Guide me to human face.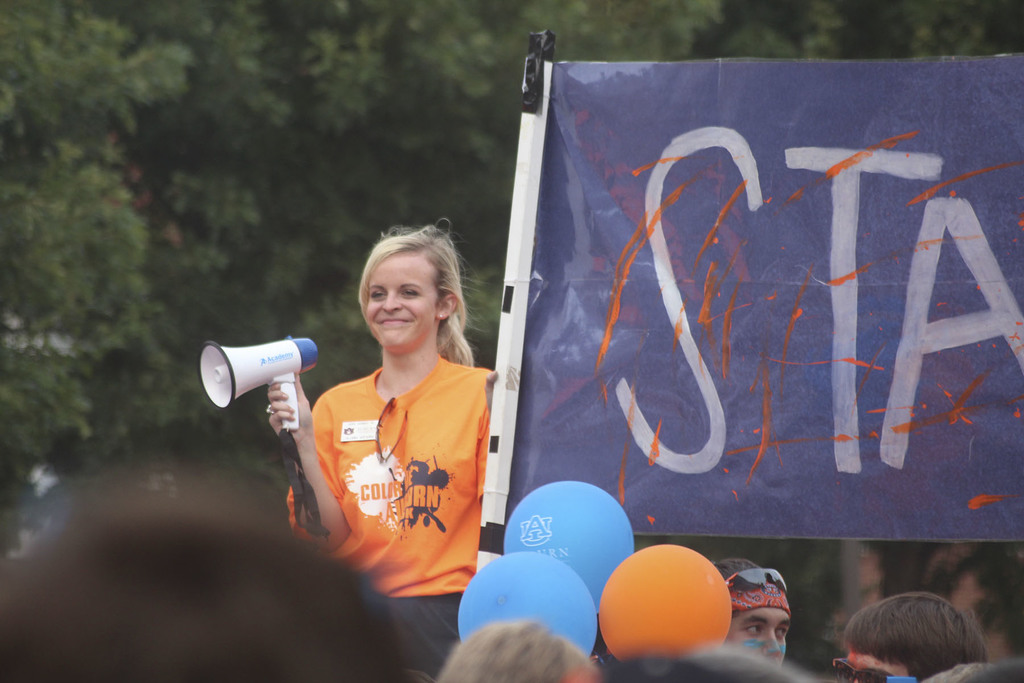
Guidance: region(723, 607, 793, 668).
